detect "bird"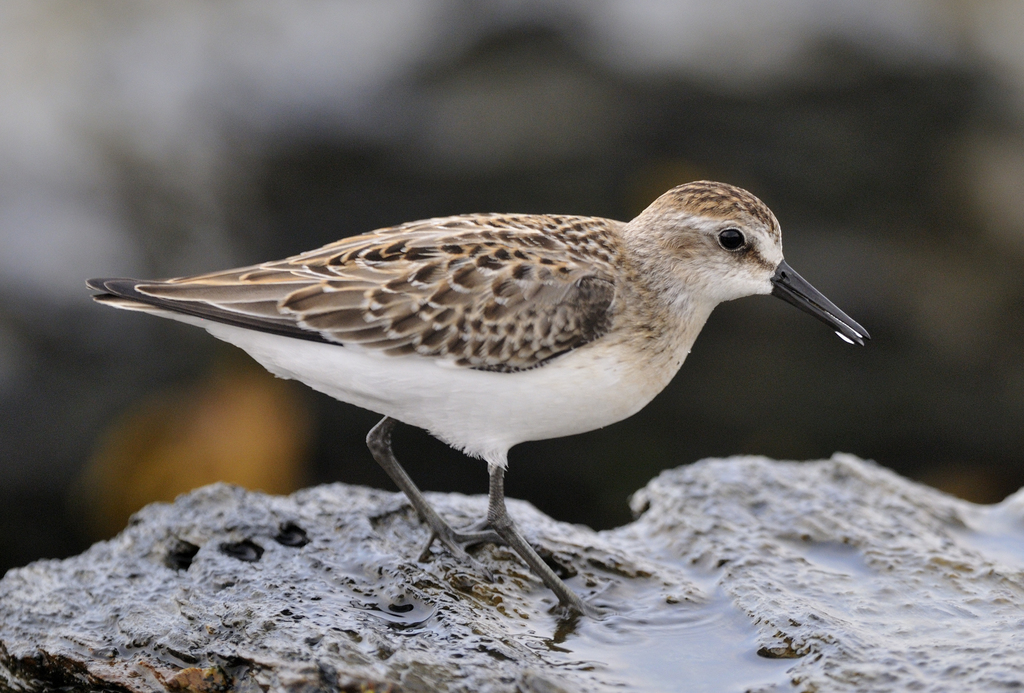
detection(86, 197, 850, 619)
